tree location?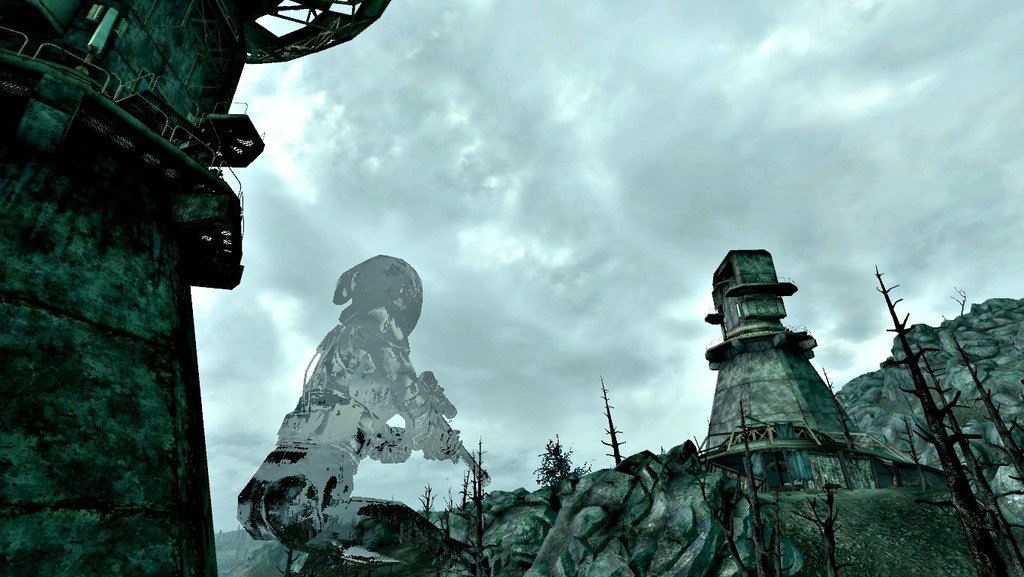
select_region(778, 479, 840, 576)
